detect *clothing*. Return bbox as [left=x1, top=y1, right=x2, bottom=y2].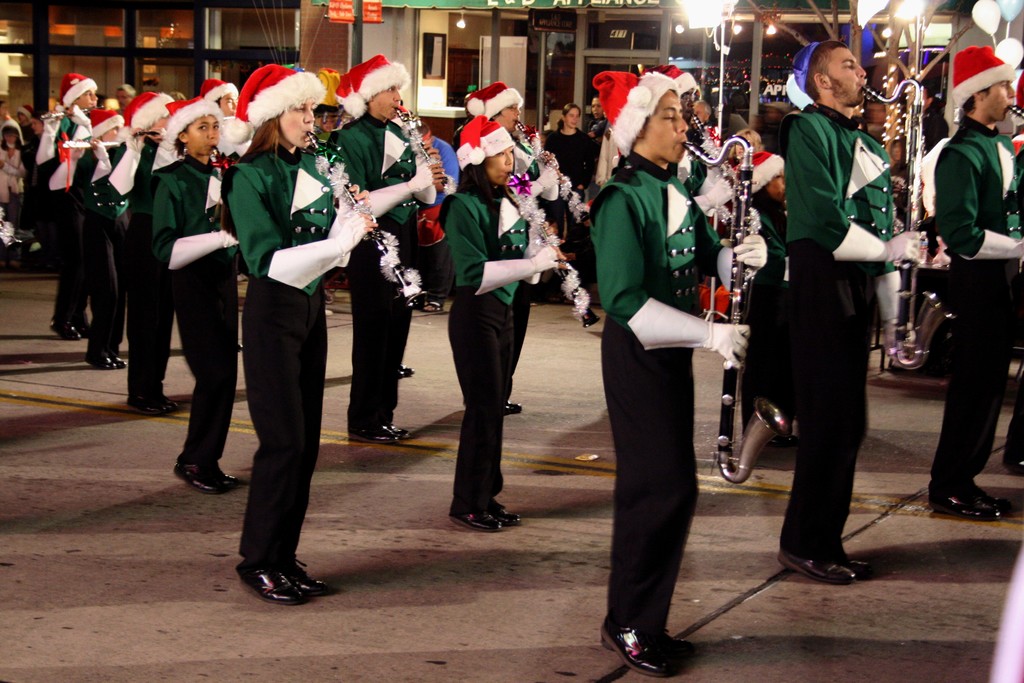
[left=150, top=153, right=230, bottom=459].
